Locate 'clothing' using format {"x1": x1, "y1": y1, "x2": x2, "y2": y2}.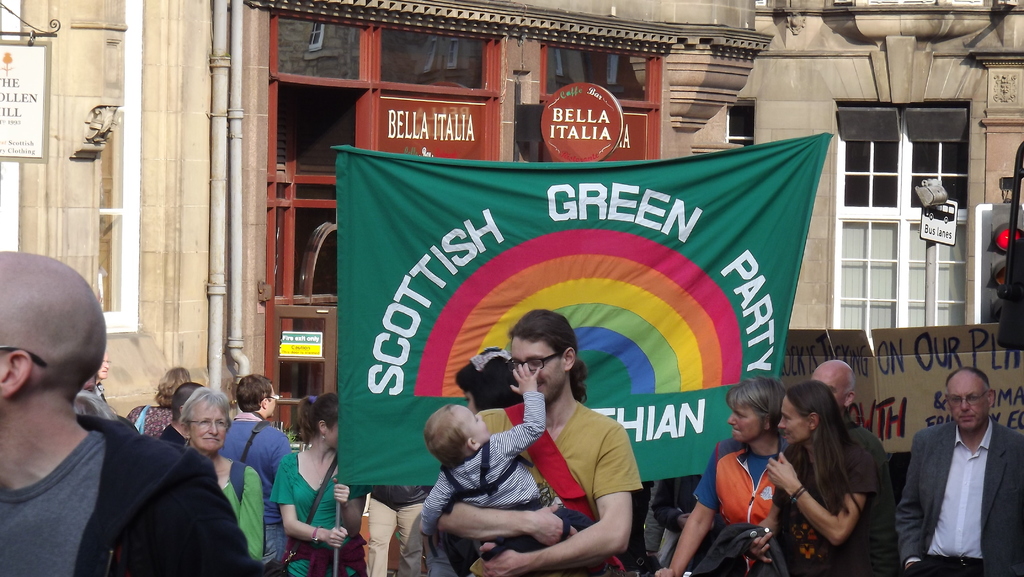
{"x1": 687, "y1": 432, "x2": 791, "y2": 576}.
